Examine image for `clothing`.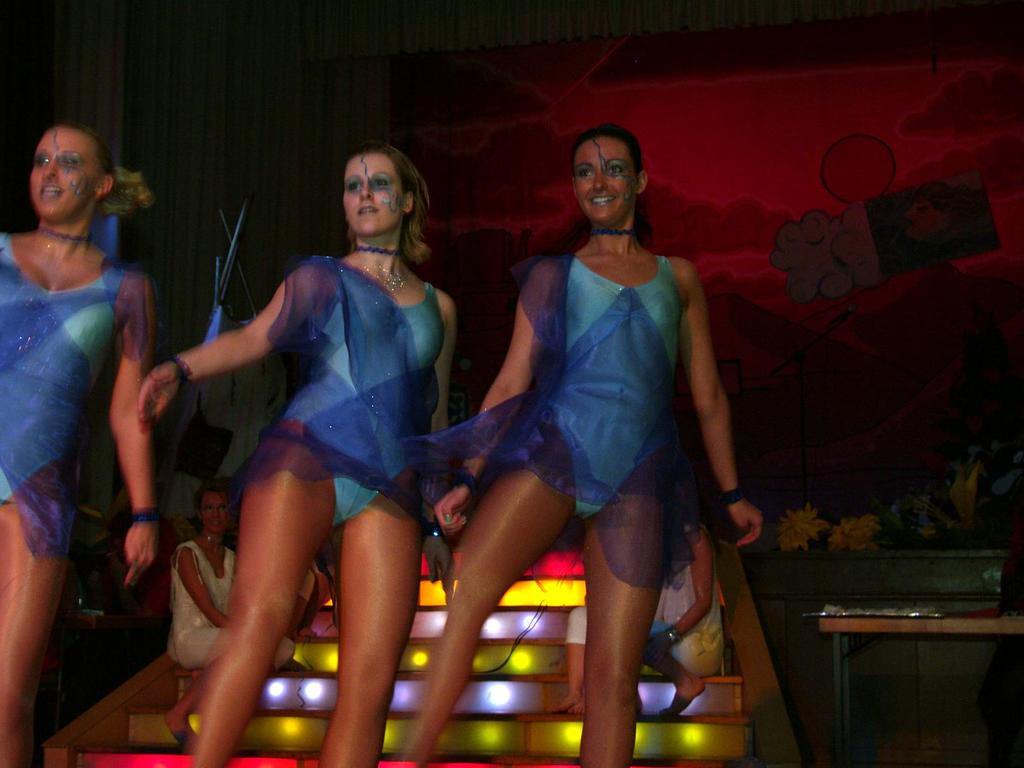
Examination result: <box>404,234,713,595</box>.
